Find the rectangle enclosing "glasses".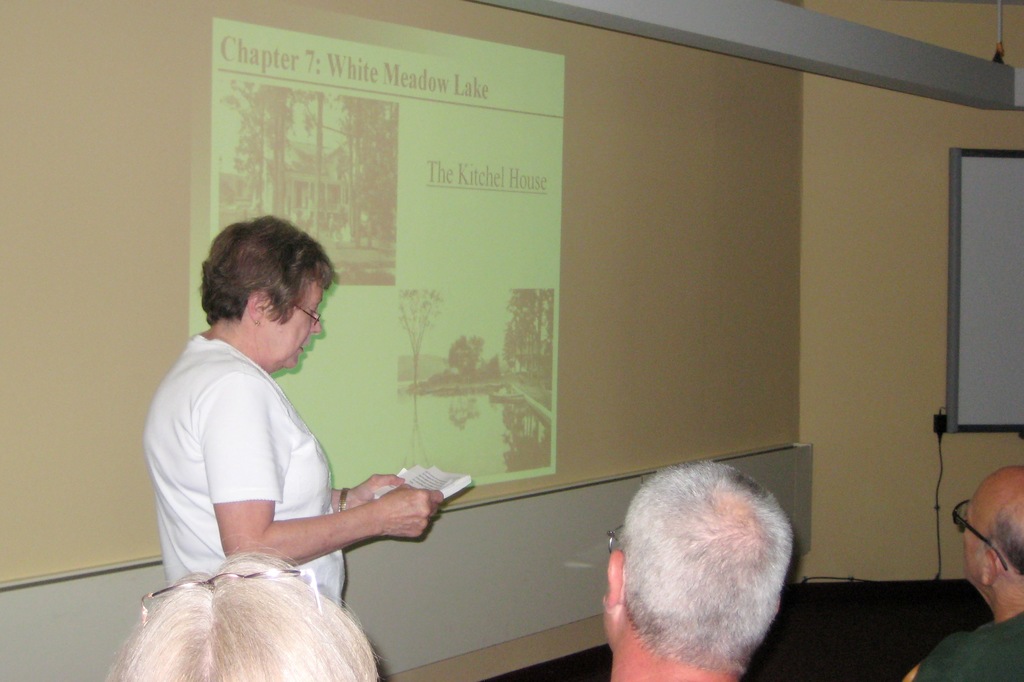
[x1=949, y1=494, x2=1013, y2=578].
